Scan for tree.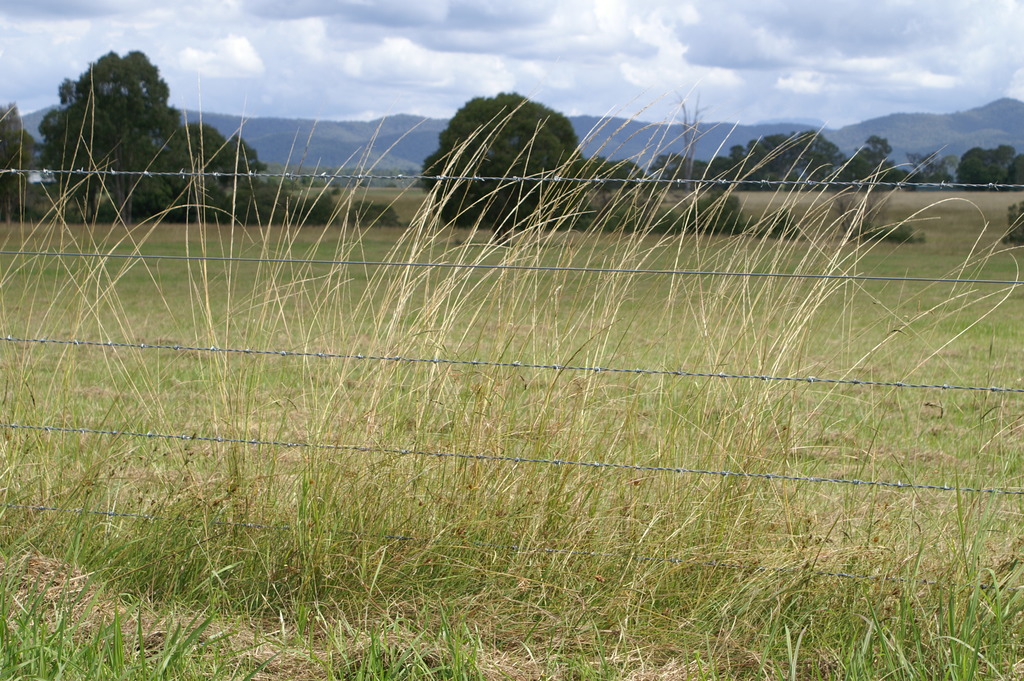
Scan result: 196, 124, 271, 213.
